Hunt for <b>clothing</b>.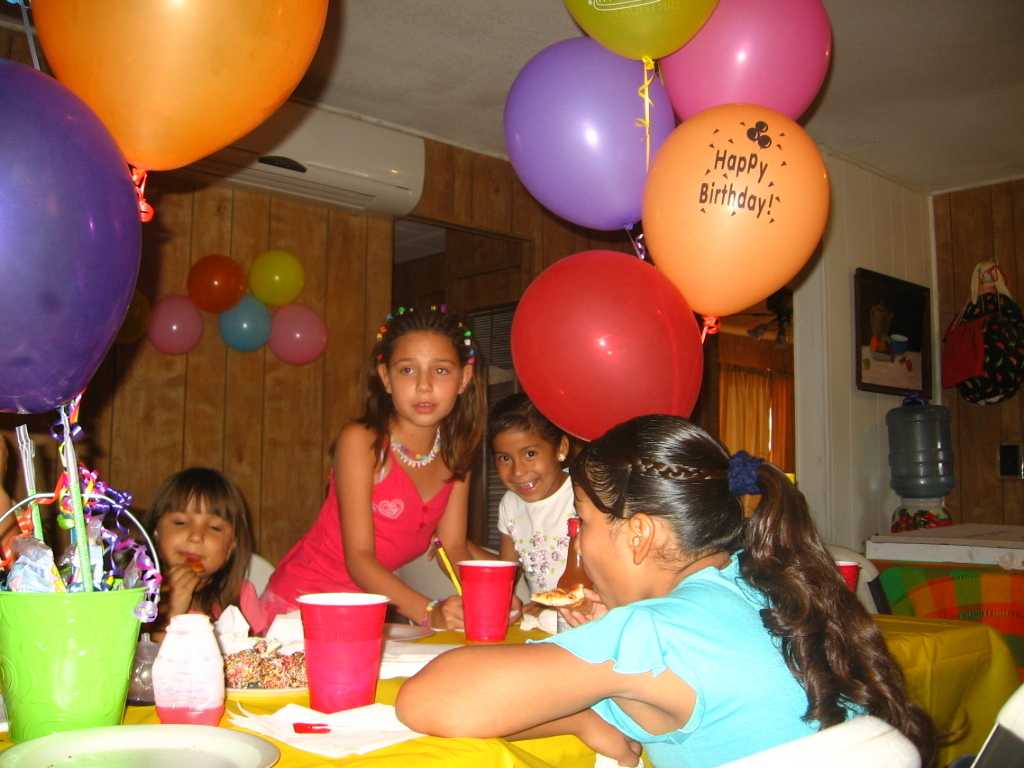
Hunted down at left=287, top=410, right=464, bottom=619.
